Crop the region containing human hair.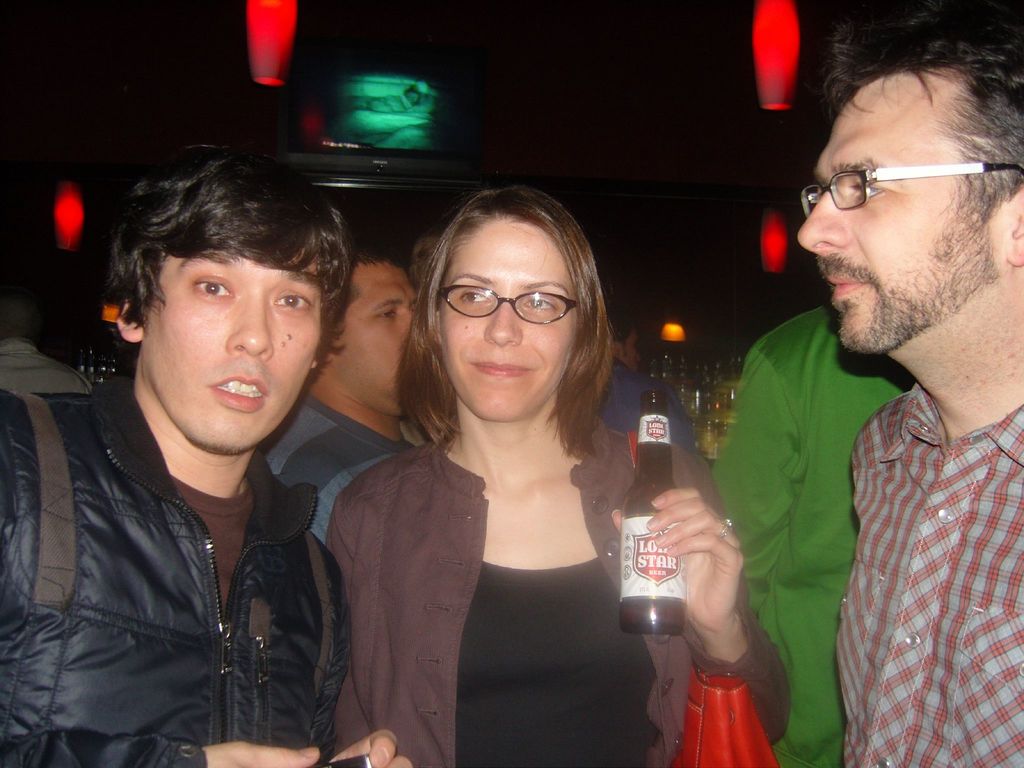
Crop region: <box>395,188,609,458</box>.
